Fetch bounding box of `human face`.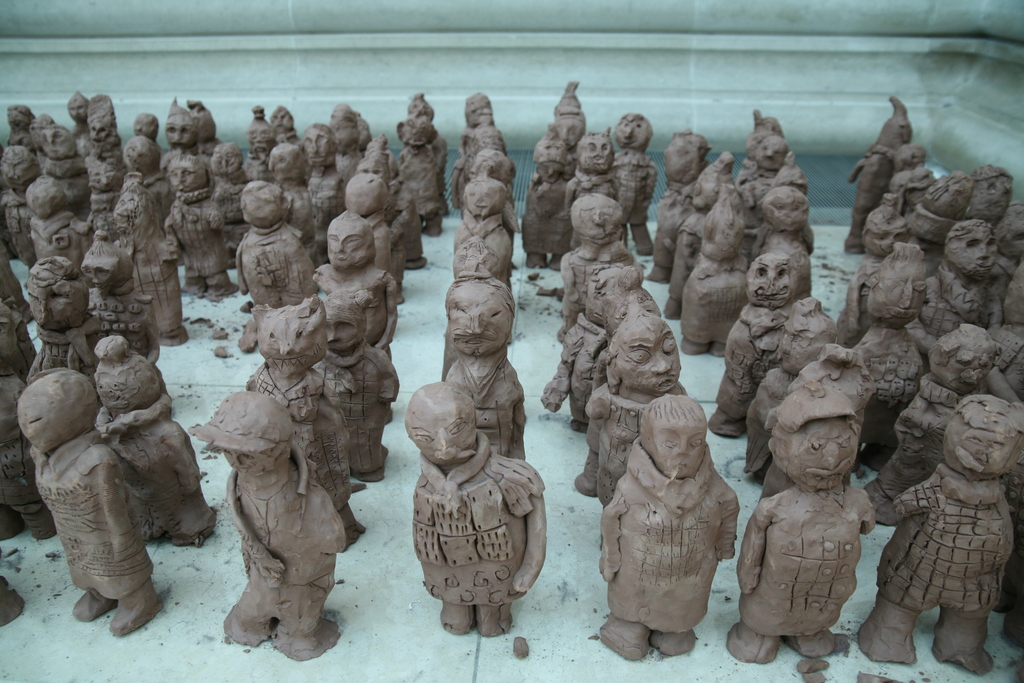
Bbox: region(231, 449, 266, 474).
